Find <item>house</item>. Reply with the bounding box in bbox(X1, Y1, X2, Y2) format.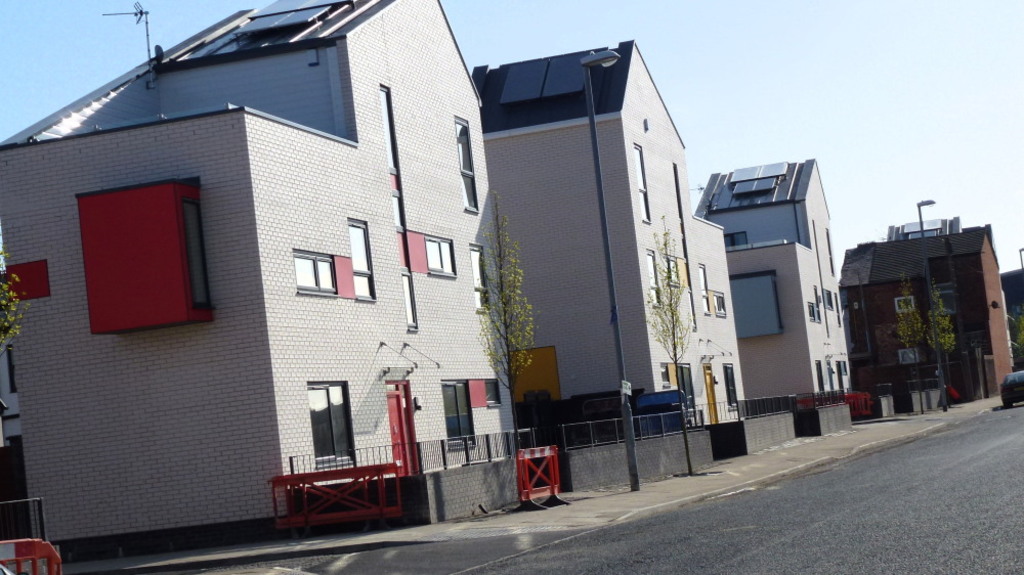
bbox(696, 160, 843, 413).
